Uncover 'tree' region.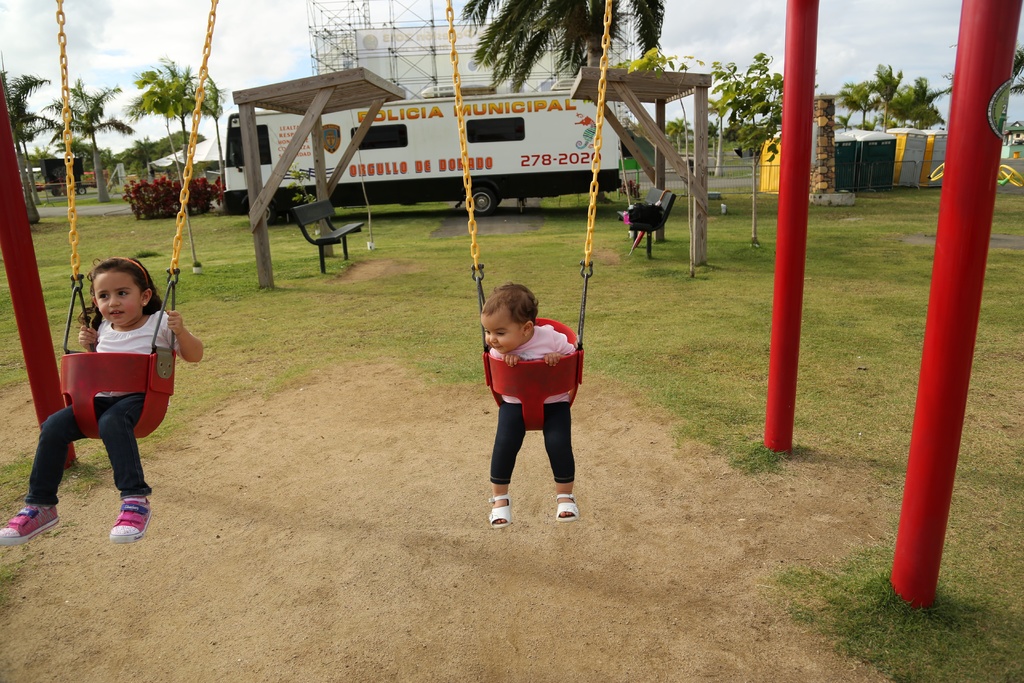
Uncovered: pyautogui.locateOnScreen(1007, 48, 1023, 98).
